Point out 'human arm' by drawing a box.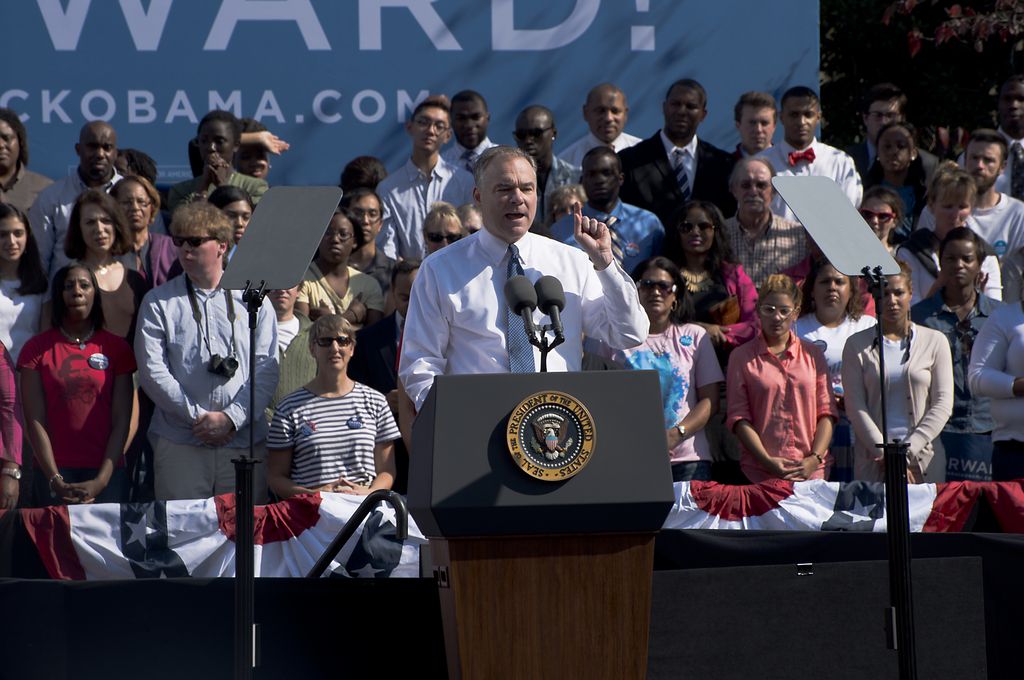
239,131,286,159.
